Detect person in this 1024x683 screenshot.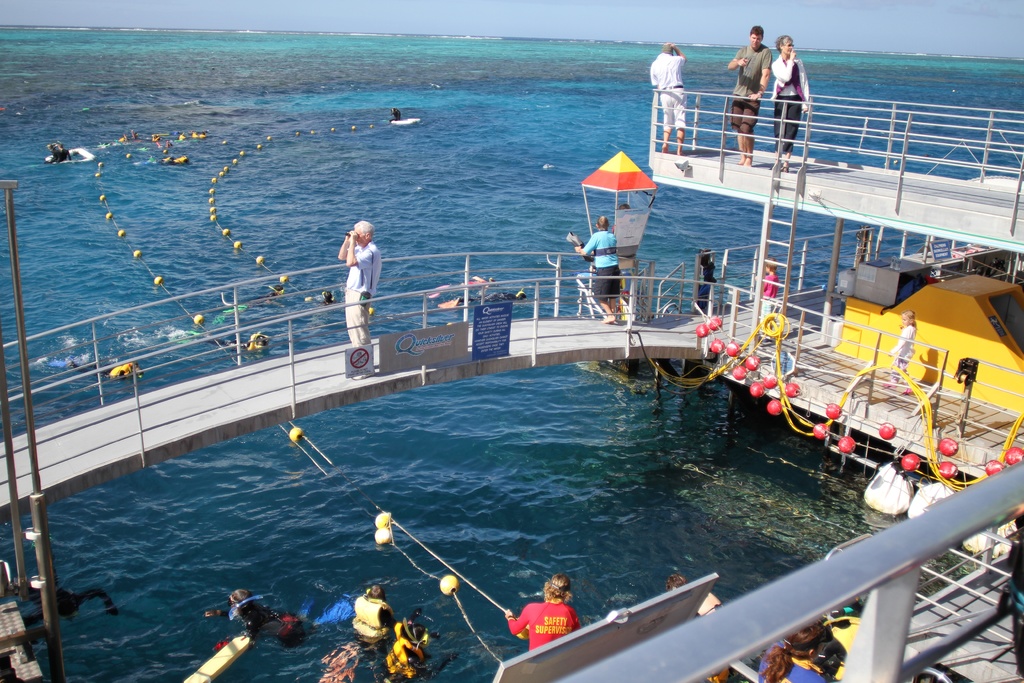
Detection: bbox(338, 219, 383, 374).
